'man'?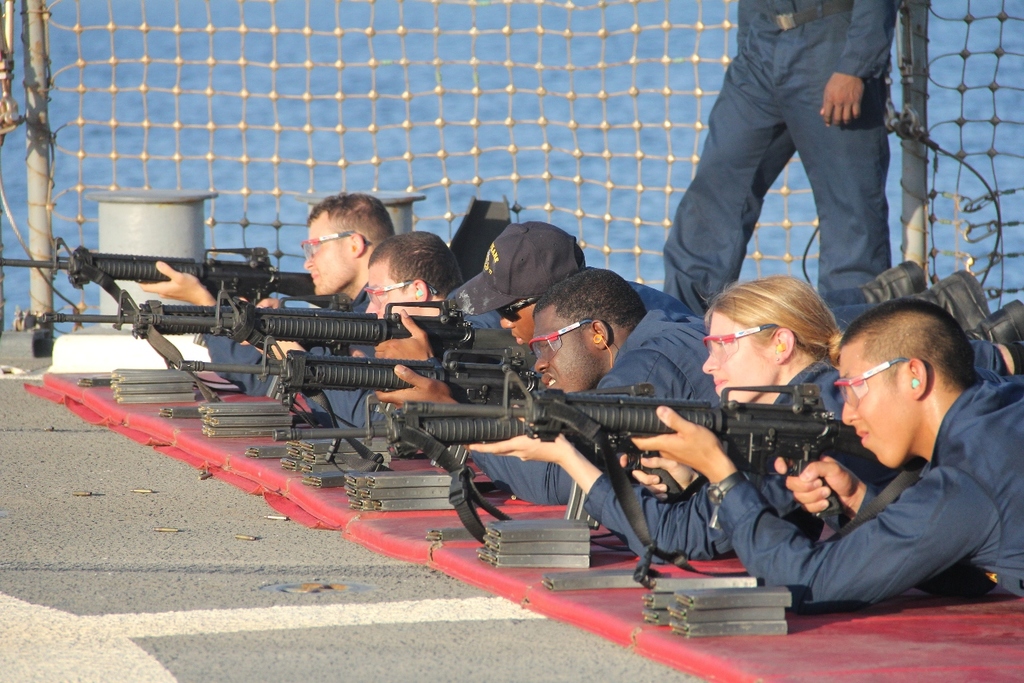
Rect(377, 228, 692, 360)
